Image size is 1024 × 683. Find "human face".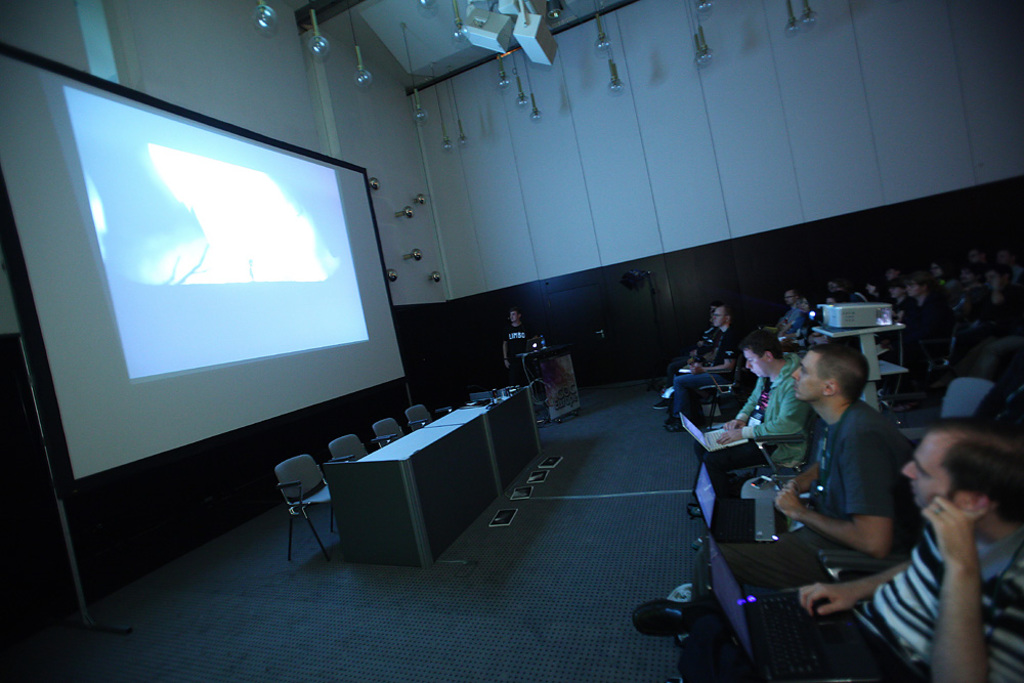
detection(714, 307, 726, 328).
